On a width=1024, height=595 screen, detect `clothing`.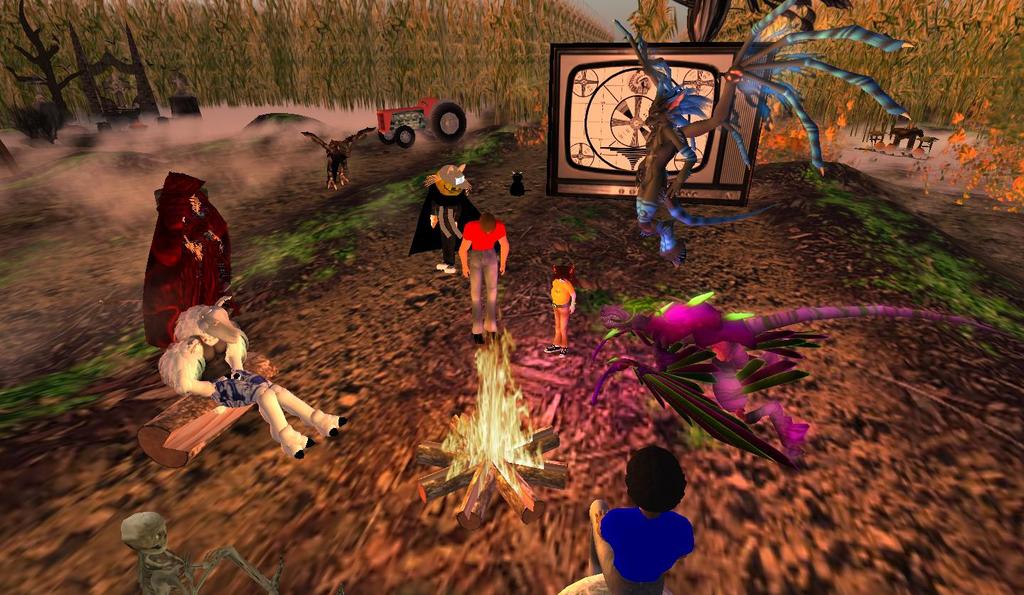
[left=594, top=503, right=703, bottom=577].
